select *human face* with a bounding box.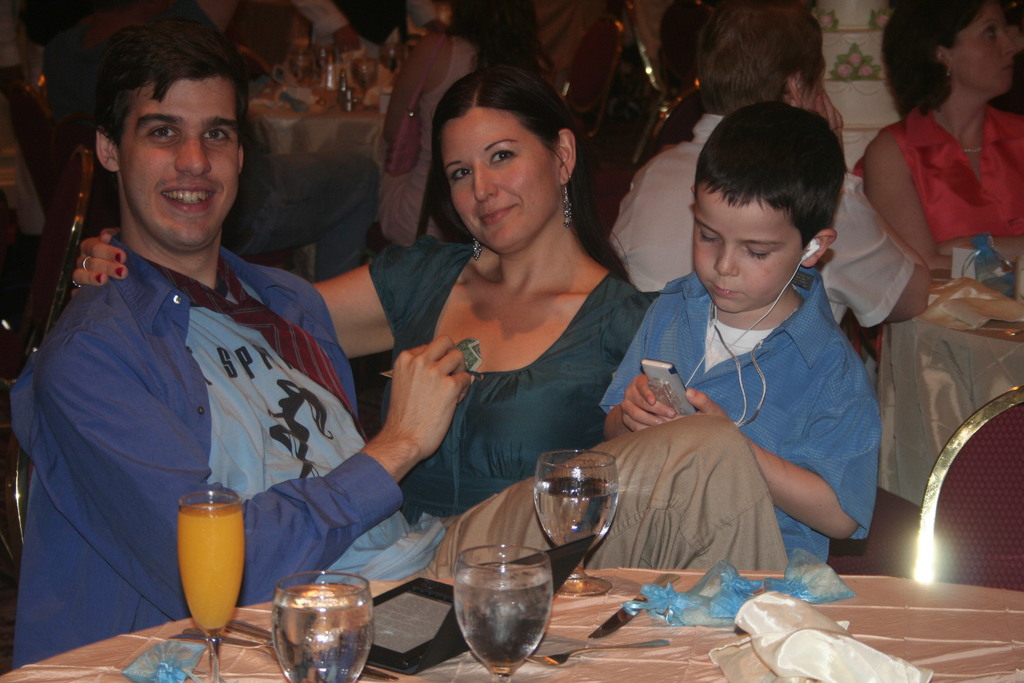
locate(444, 108, 562, 255).
